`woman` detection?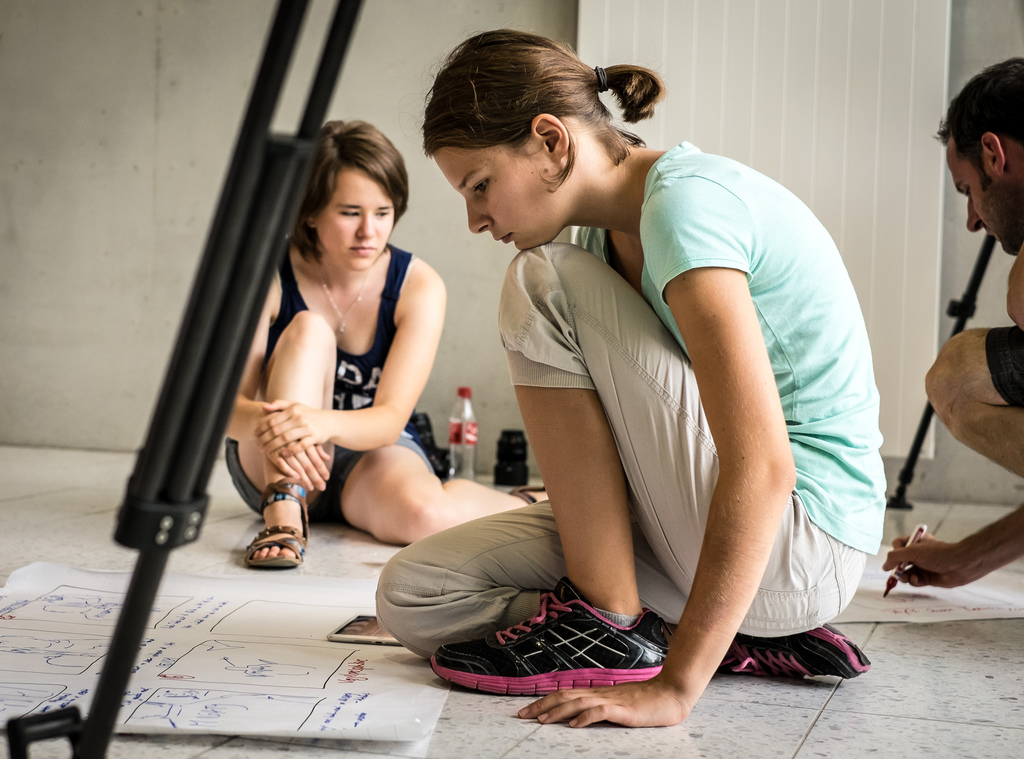
rect(215, 116, 552, 568)
